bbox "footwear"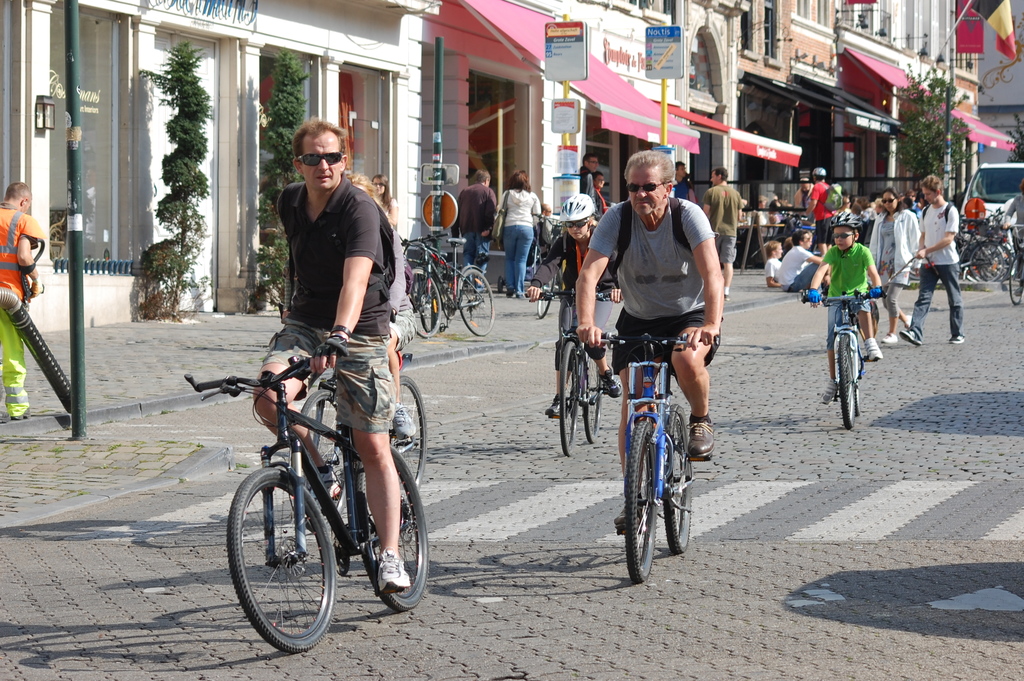
{"left": 396, "top": 397, "right": 416, "bottom": 439}
